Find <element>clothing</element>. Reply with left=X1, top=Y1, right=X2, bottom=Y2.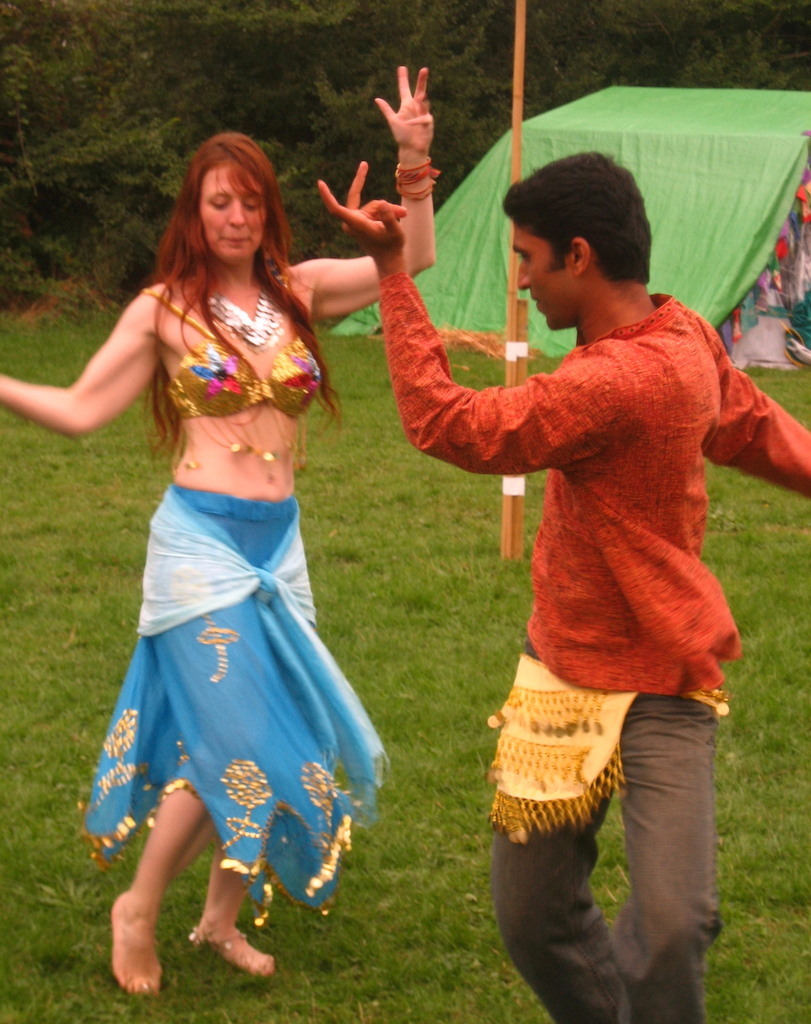
left=66, top=248, right=368, bottom=866.
